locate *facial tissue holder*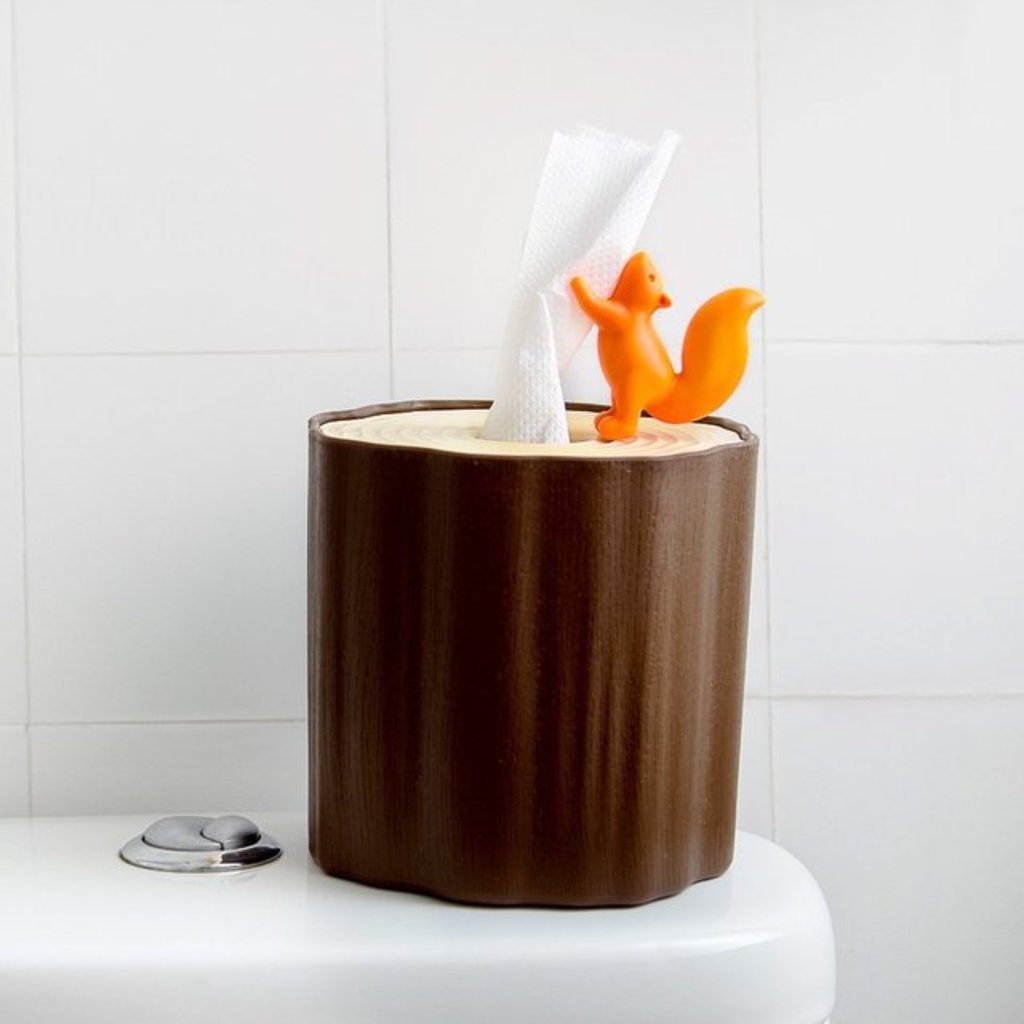
bbox=[309, 248, 762, 904]
